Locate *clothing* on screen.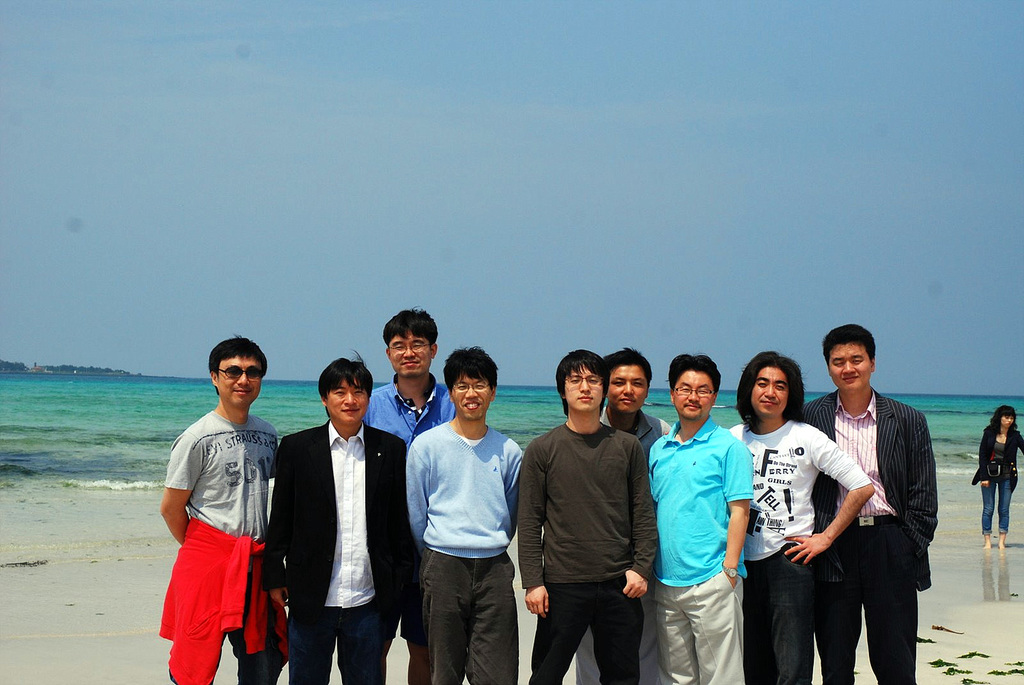
On screen at (left=644, top=414, right=757, bottom=684).
